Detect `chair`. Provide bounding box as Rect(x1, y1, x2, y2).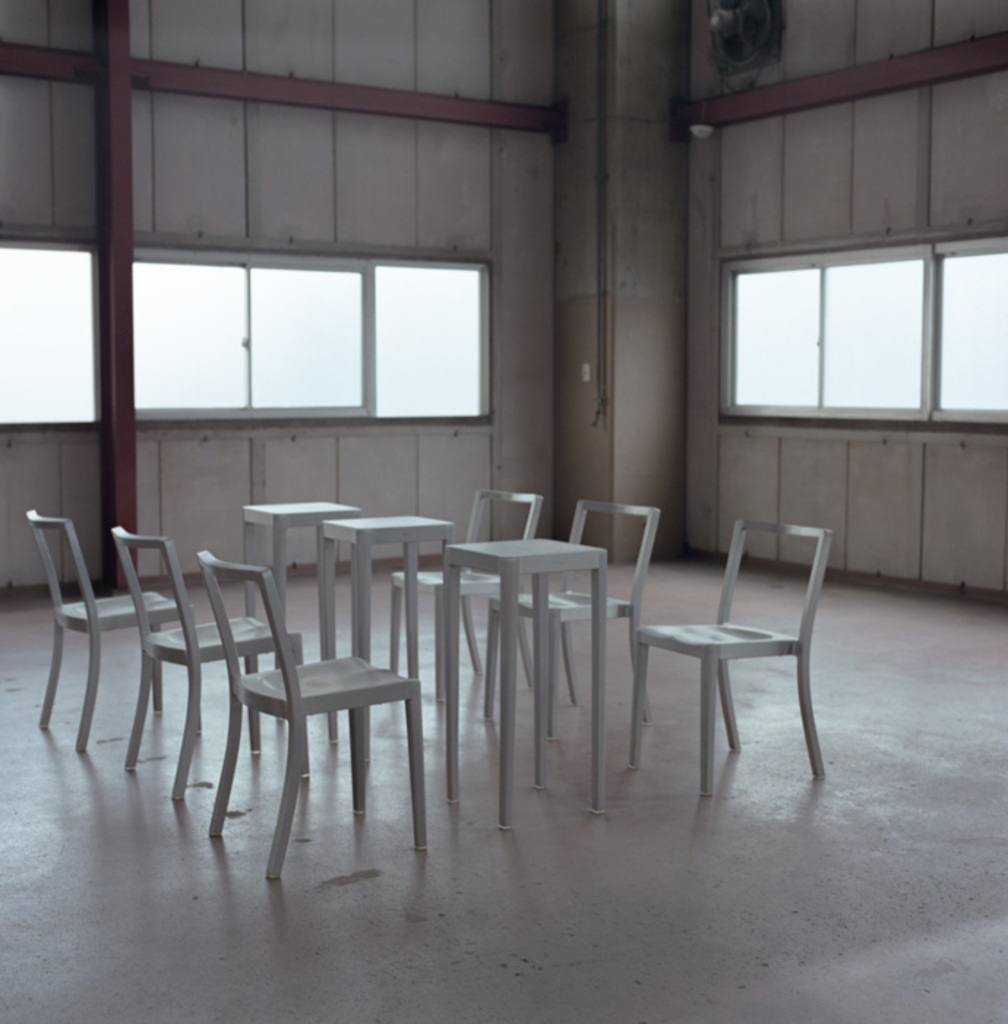
Rect(22, 505, 192, 745).
